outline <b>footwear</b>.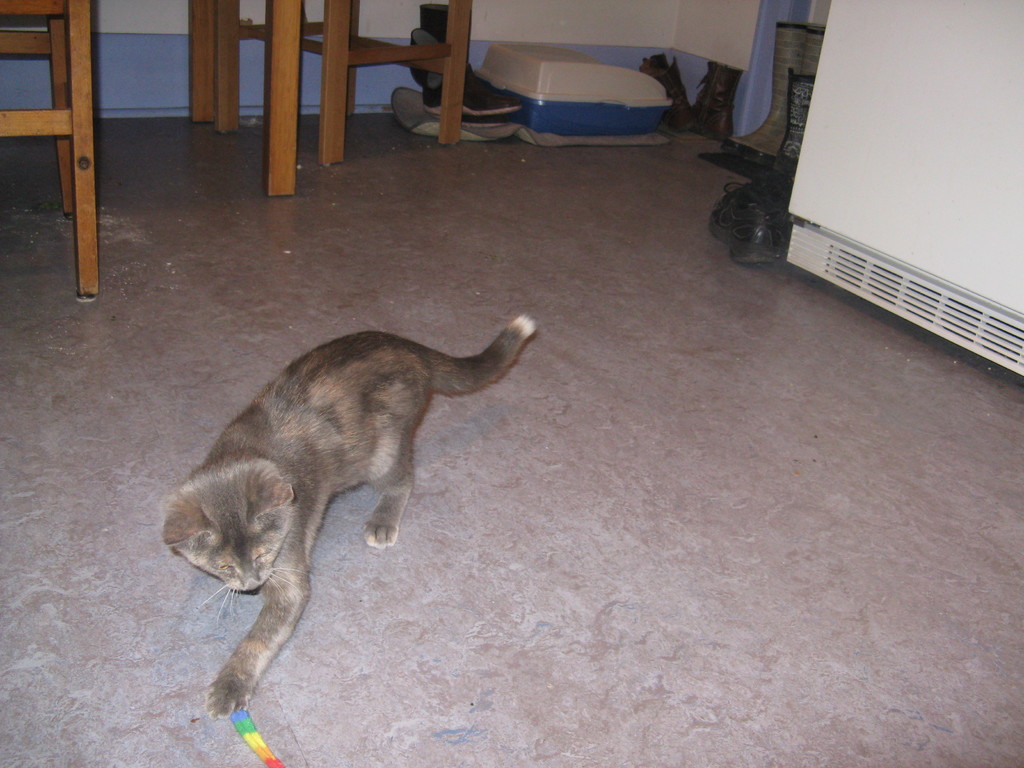
Outline: 687:62:746:138.
